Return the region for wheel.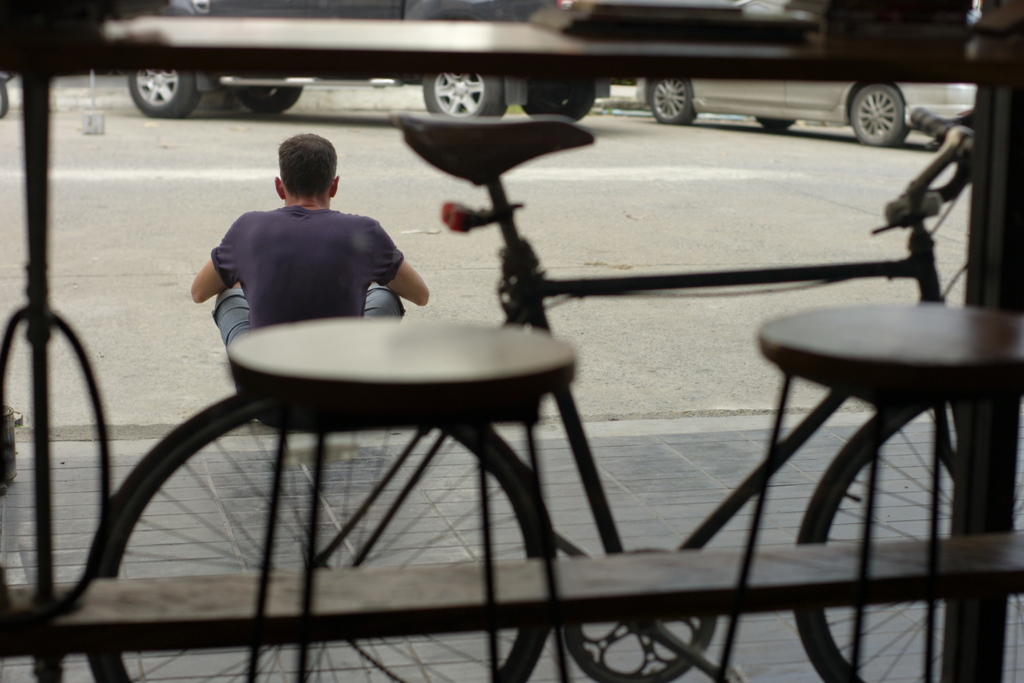
(125,63,218,119).
